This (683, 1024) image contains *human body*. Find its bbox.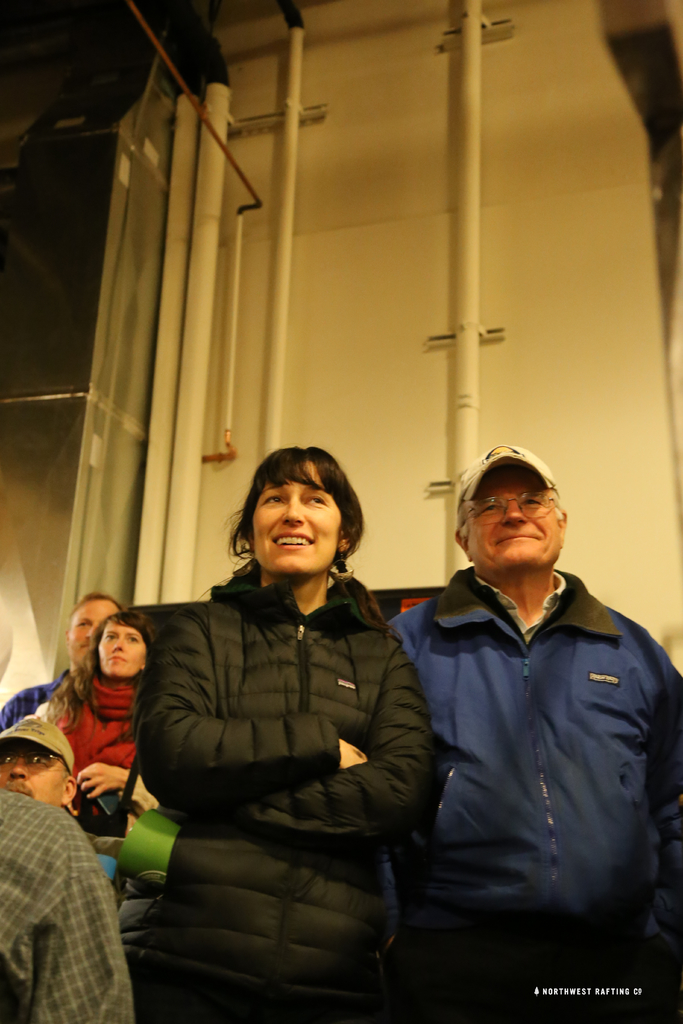
(left=0, top=674, right=64, bottom=735).
